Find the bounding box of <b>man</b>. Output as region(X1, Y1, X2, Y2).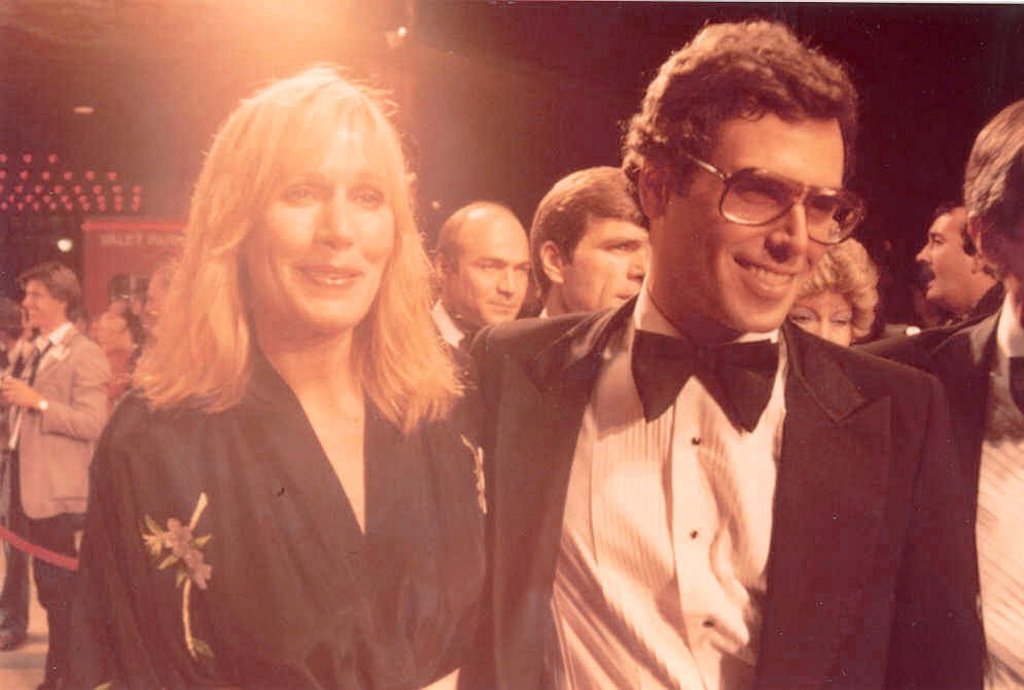
region(3, 265, 109, 681).
